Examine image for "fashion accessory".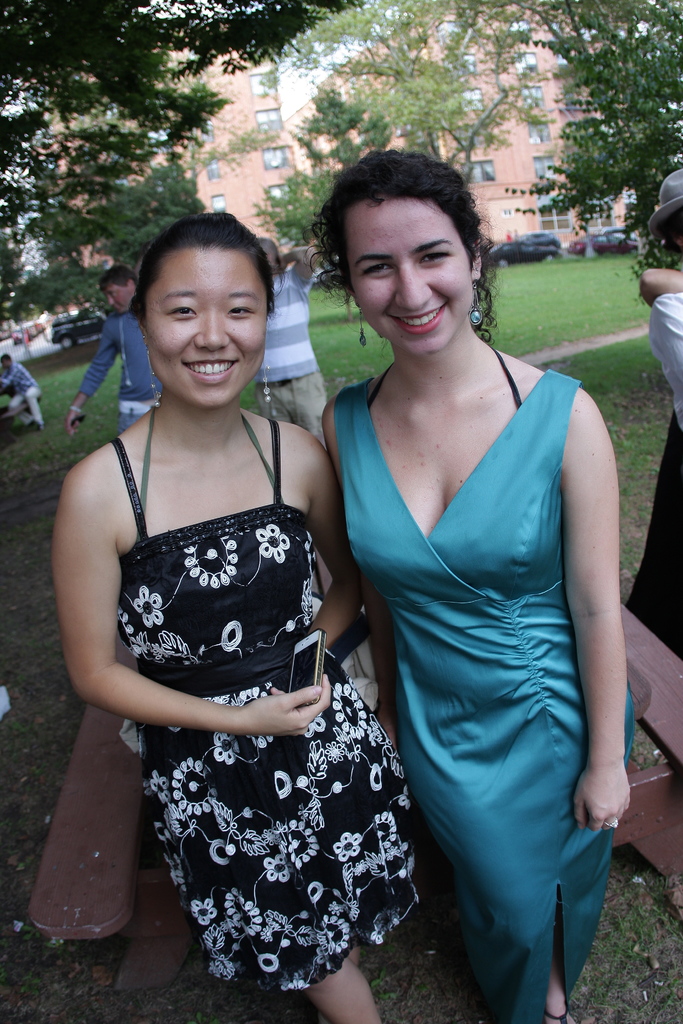
Examination result: (648,166,682,253).
